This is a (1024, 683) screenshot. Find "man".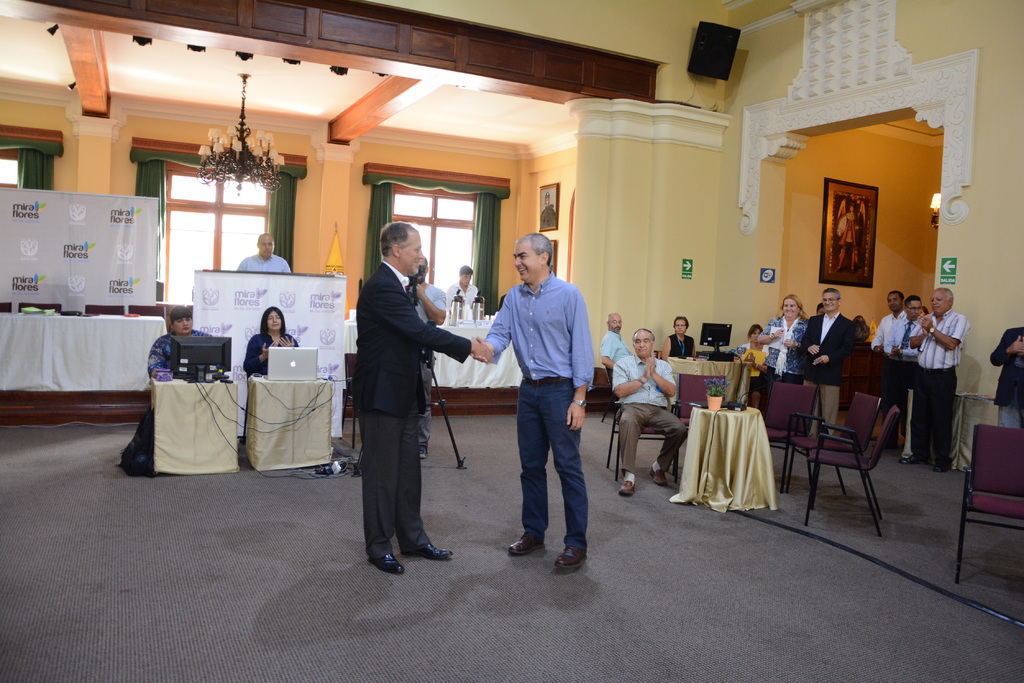
Bounding box: bbox(236, 235, 290, 275).
